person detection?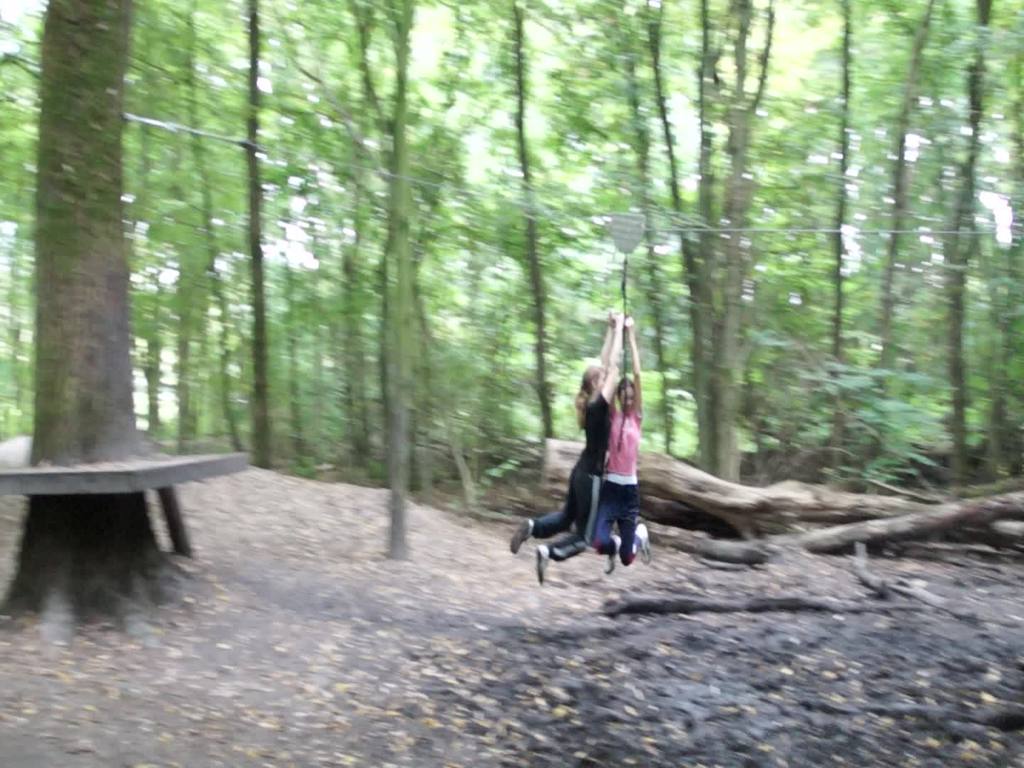
<region>590, 306, 656, 571</region>
